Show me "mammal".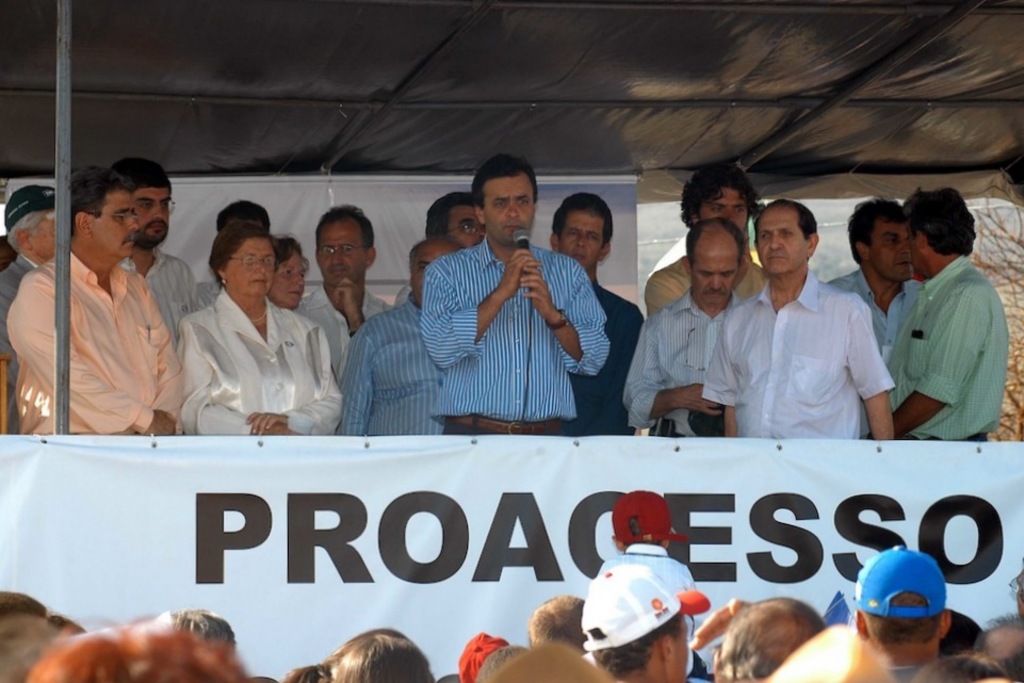
"mammal" is here: (882,177,1011,449).
